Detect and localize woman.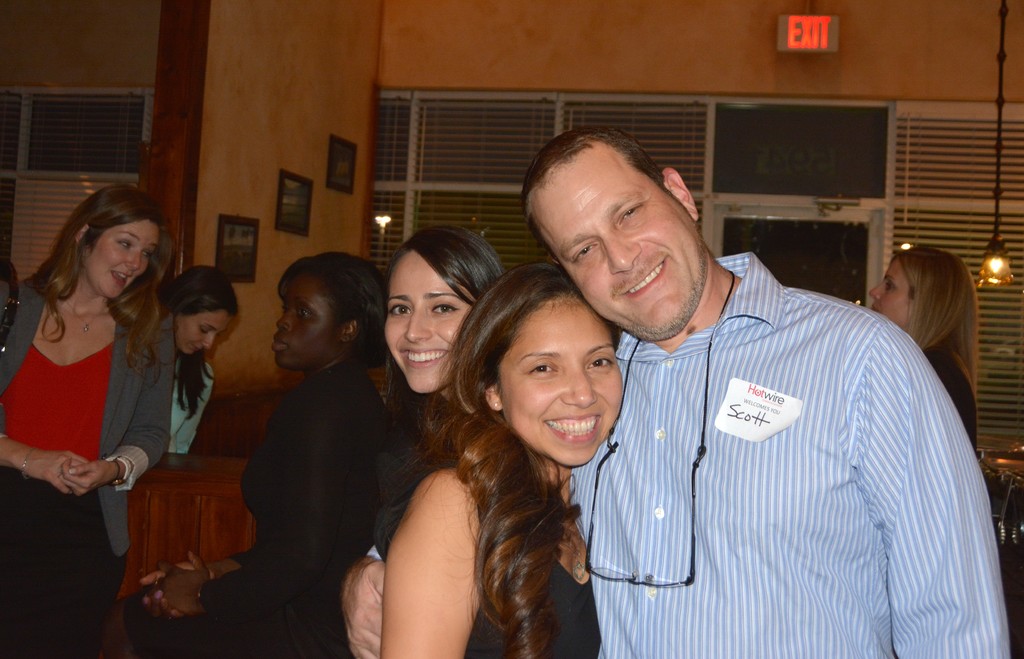
Localized at [156, 267, 238, 453].
